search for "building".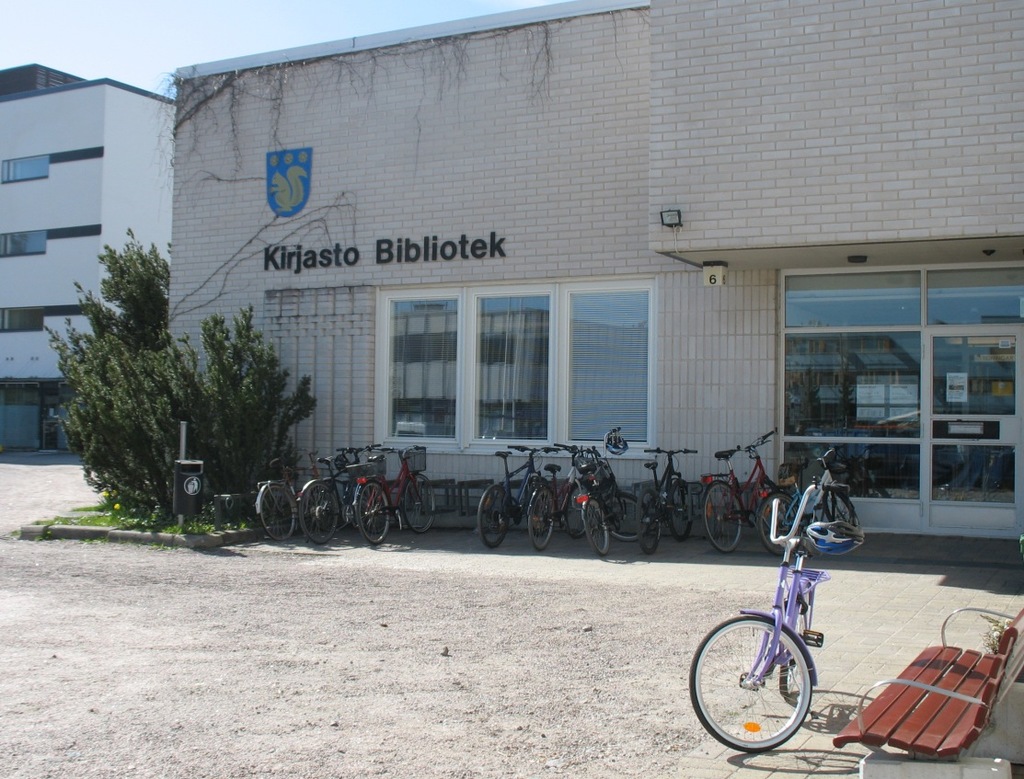
Found at rect(3, 58, 177, 456).
